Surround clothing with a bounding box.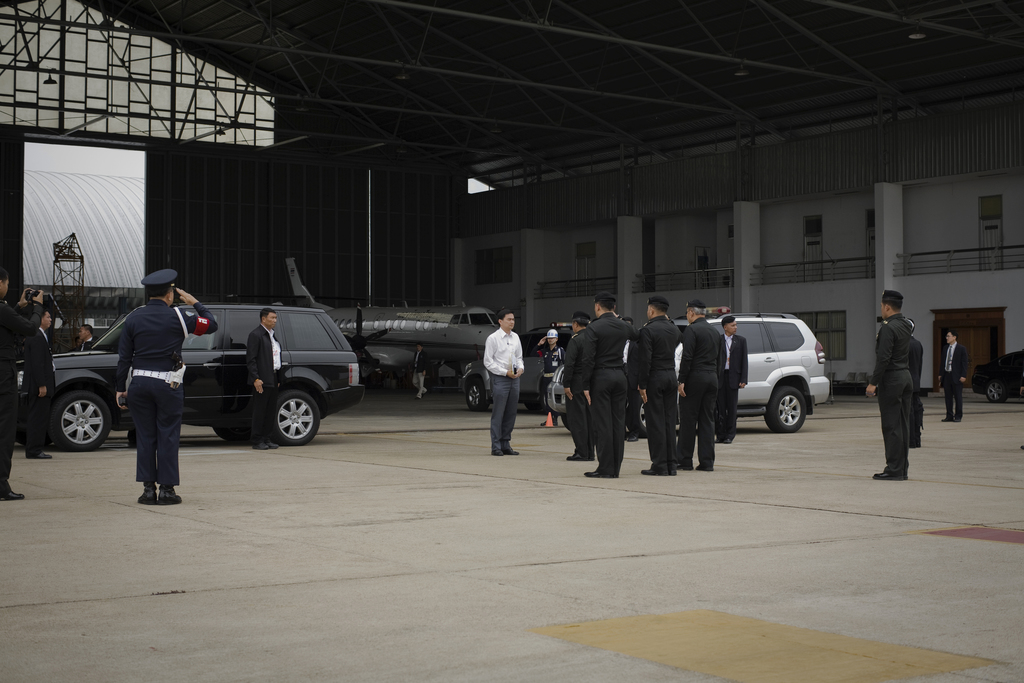
582,315,641,475.
